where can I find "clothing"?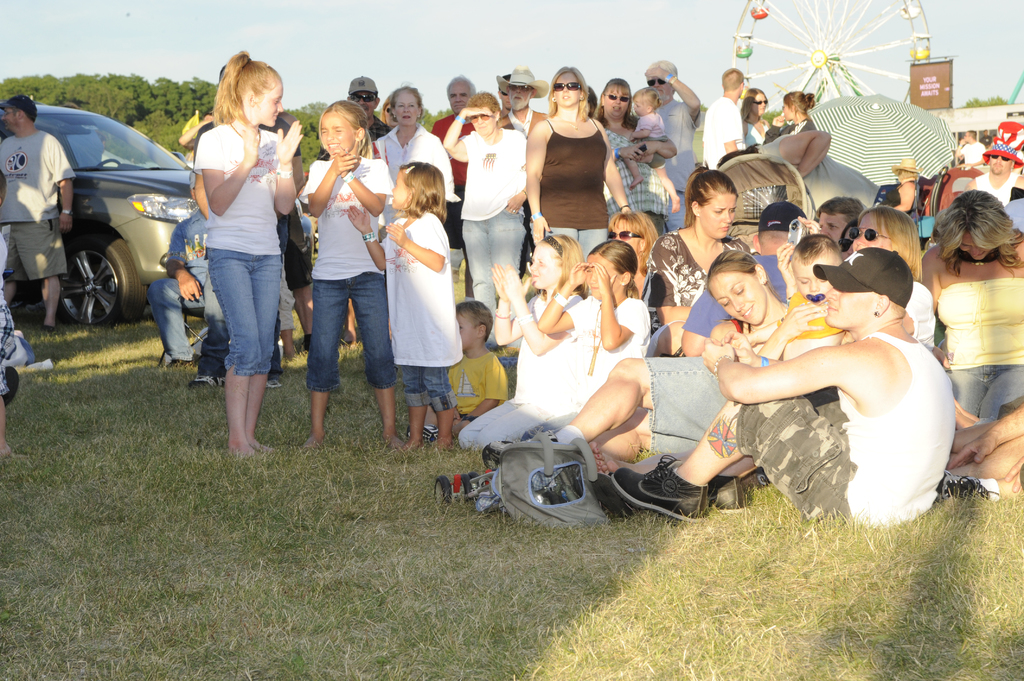
You can find it at select_region(530, 298, 652, 441).
